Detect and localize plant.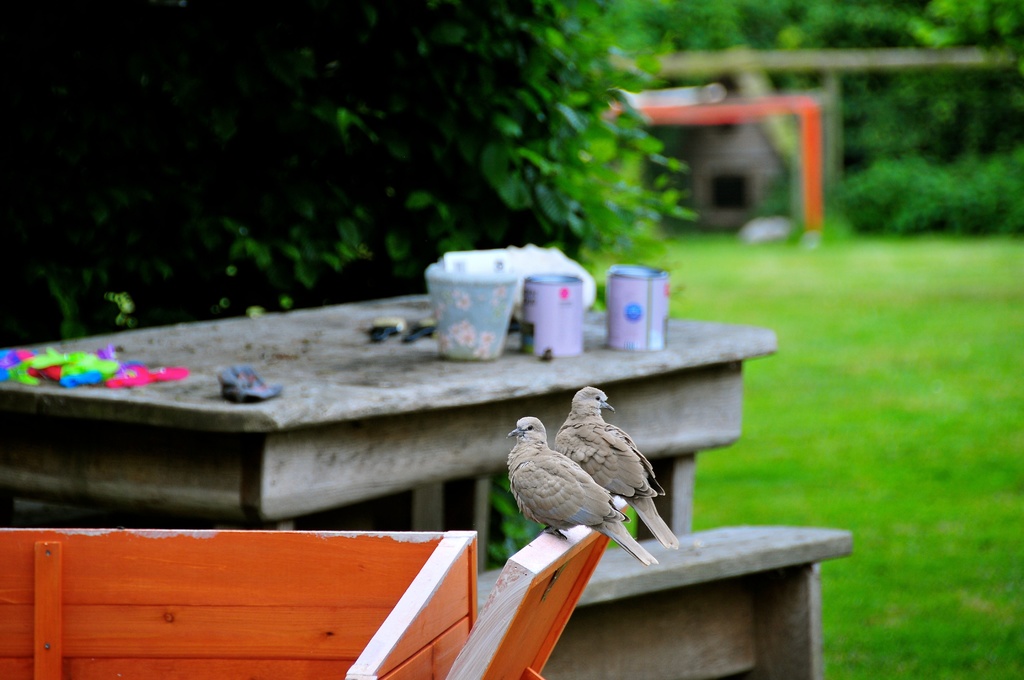
Localized at (0,0,699,567).
